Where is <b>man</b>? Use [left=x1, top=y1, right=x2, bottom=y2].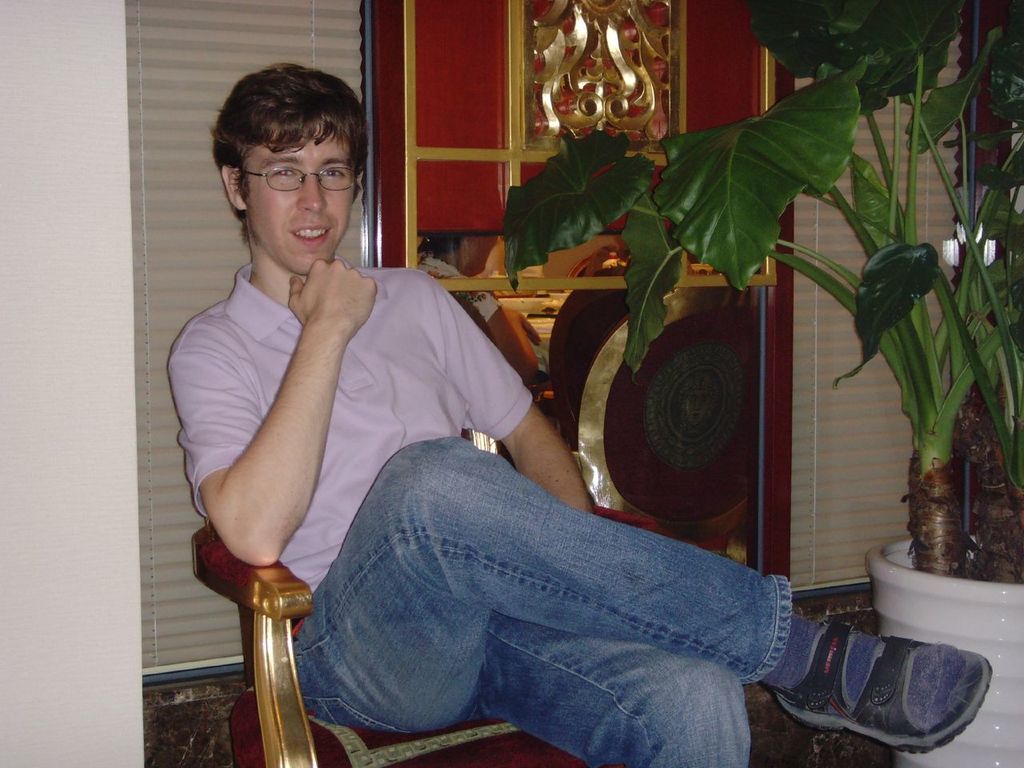
[left=150, top=60, right=992, bottom=767].
